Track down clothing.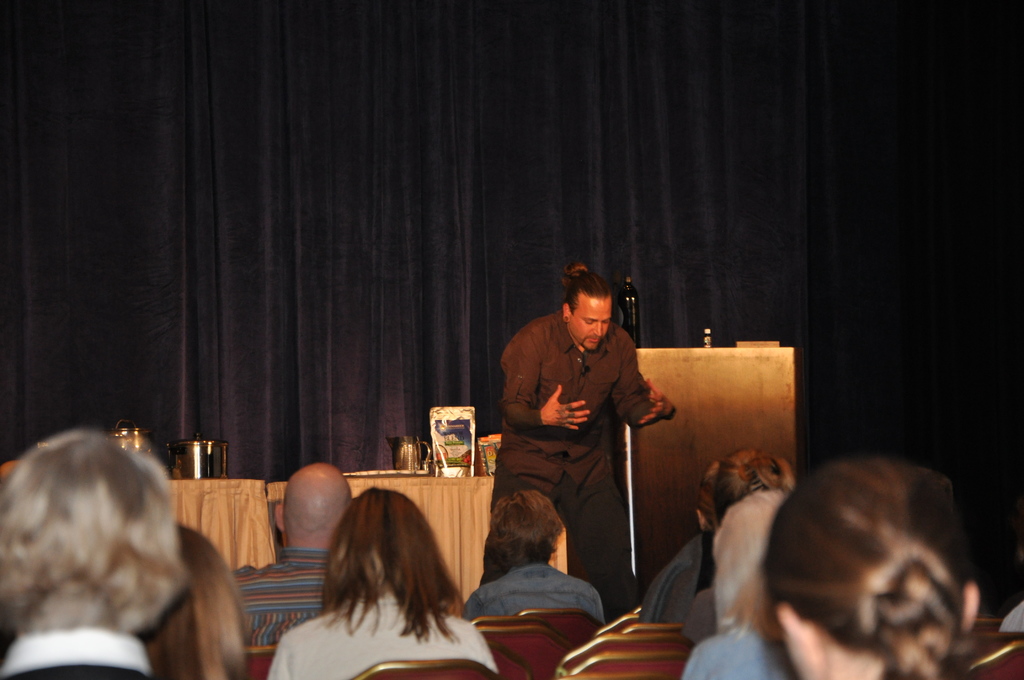
Tracked to left=0, top=630, right=170, bottom=679.
